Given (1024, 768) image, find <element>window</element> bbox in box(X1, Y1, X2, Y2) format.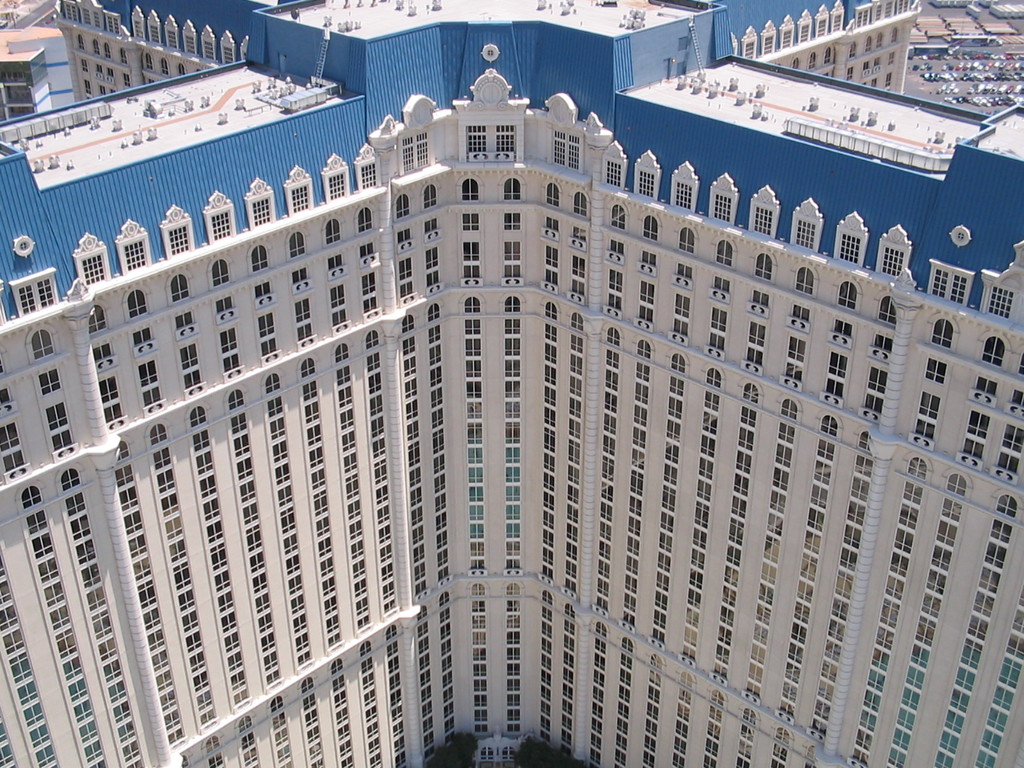
box(210, 586, 236, 609).
